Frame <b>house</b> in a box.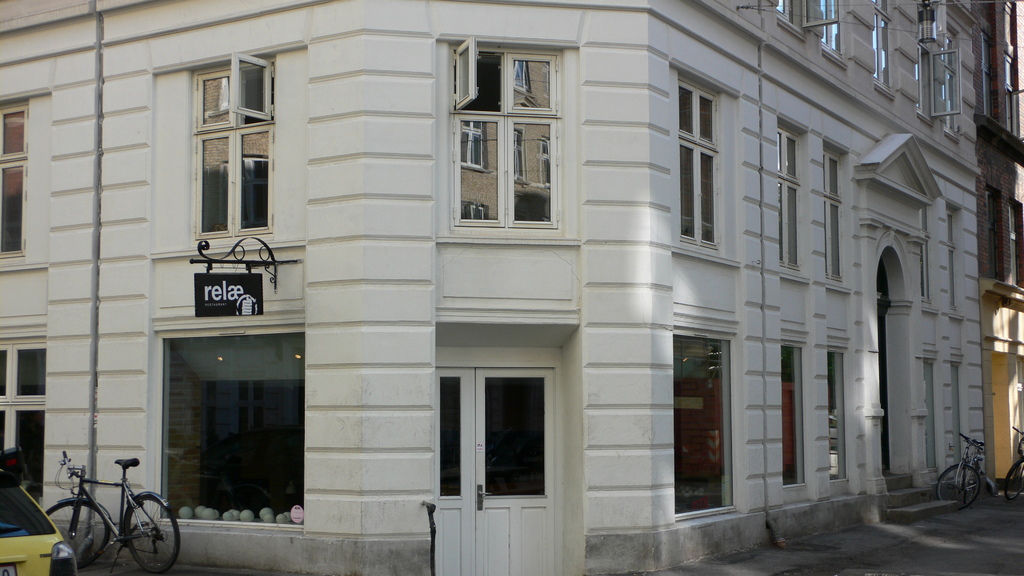
<bbox>0, 0, 995, 575</bbox>.
